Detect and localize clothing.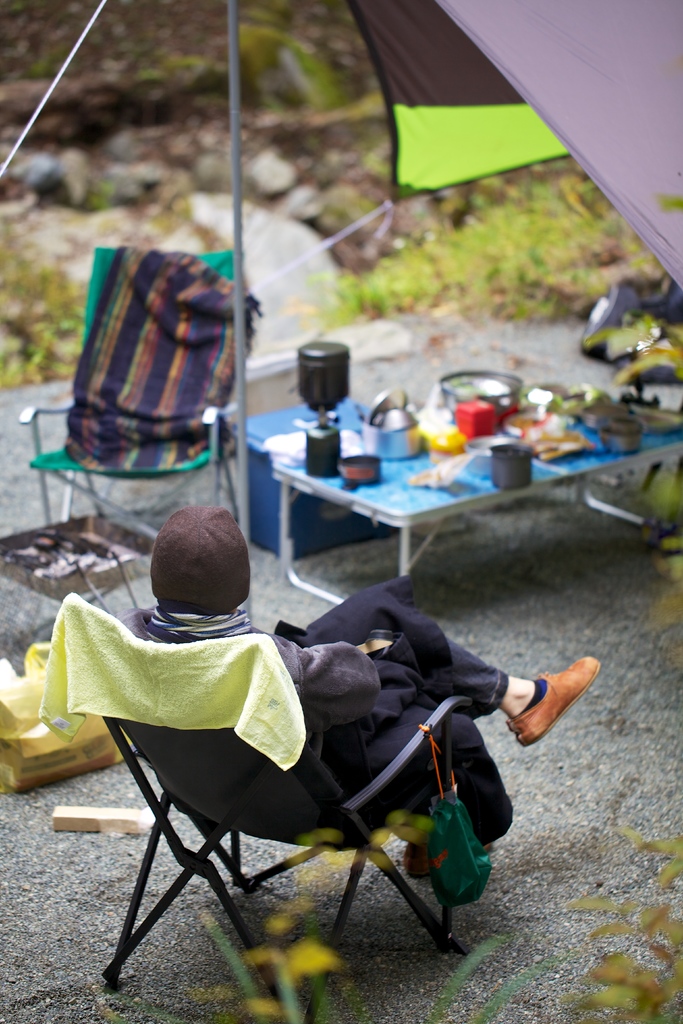
Localized at bbox=[130, 580, 517, 833].
